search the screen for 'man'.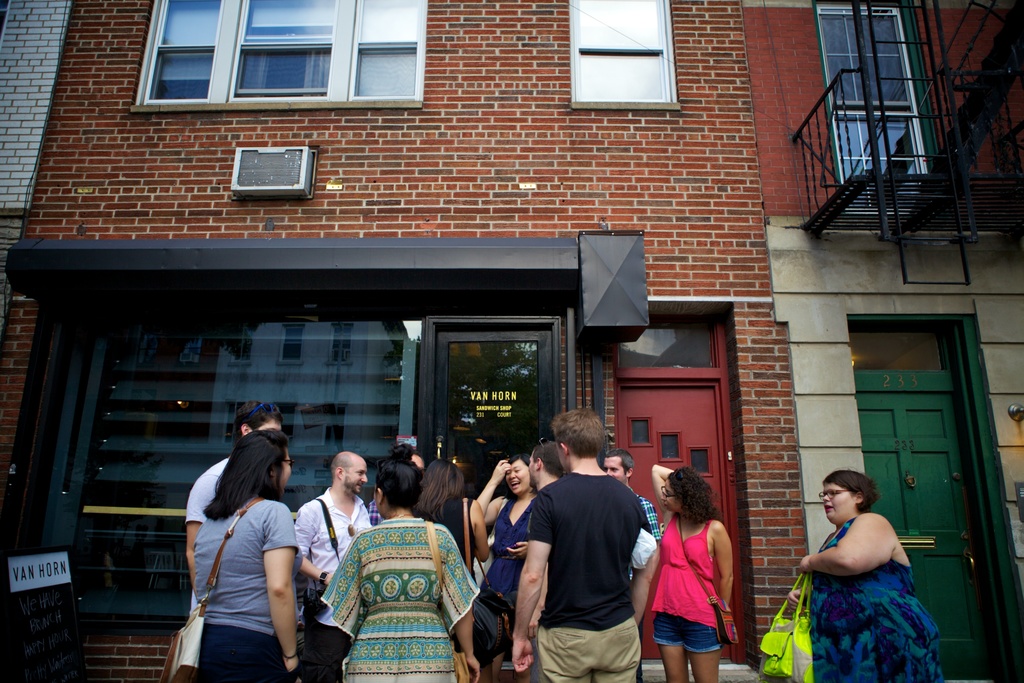
Found at Rect(368, 449, 426, 525).
